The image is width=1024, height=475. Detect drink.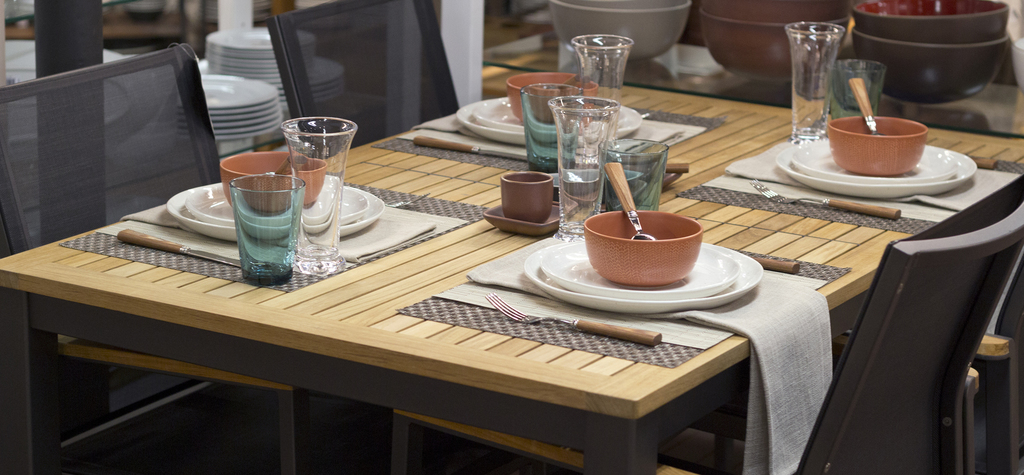
Detection: <box>230,165,305,288</box>.
